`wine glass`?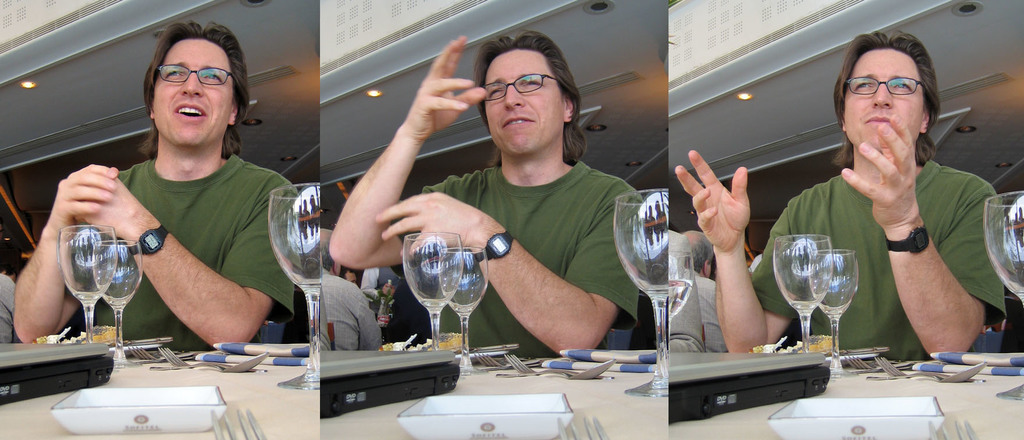
{"left": 267, "top": 181, "right": 321, "bottom": 393}
